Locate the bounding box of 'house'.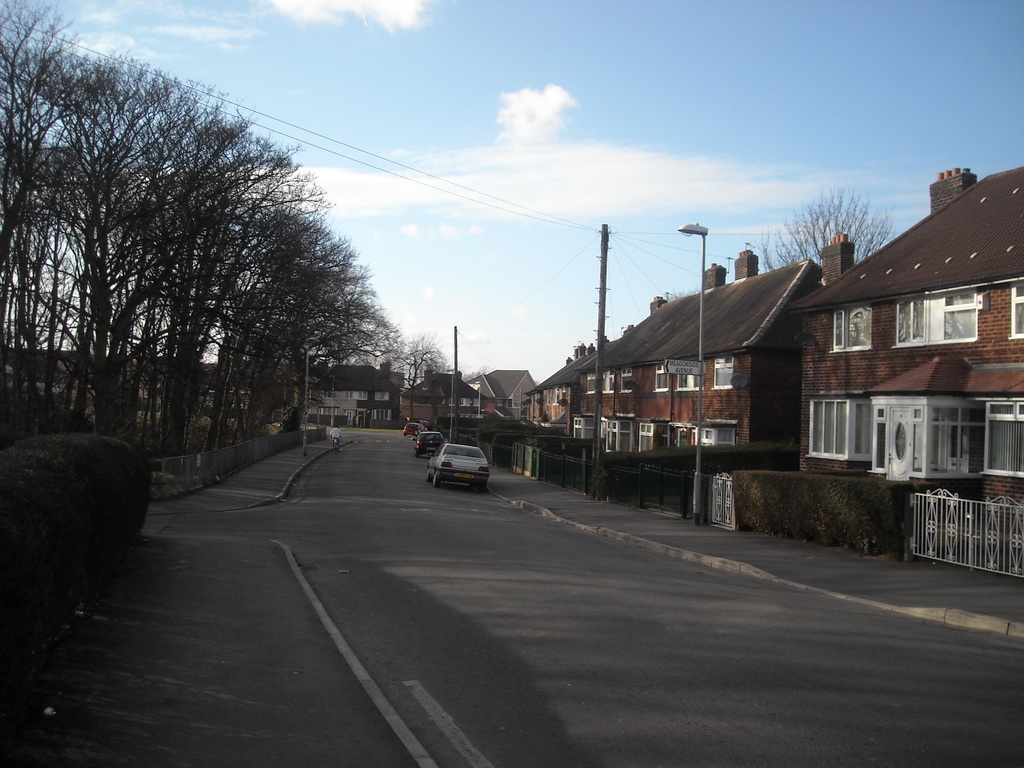
Bounding box: {"x1": 532, "y1": 254, "x2": 828, "y2": 448}.
